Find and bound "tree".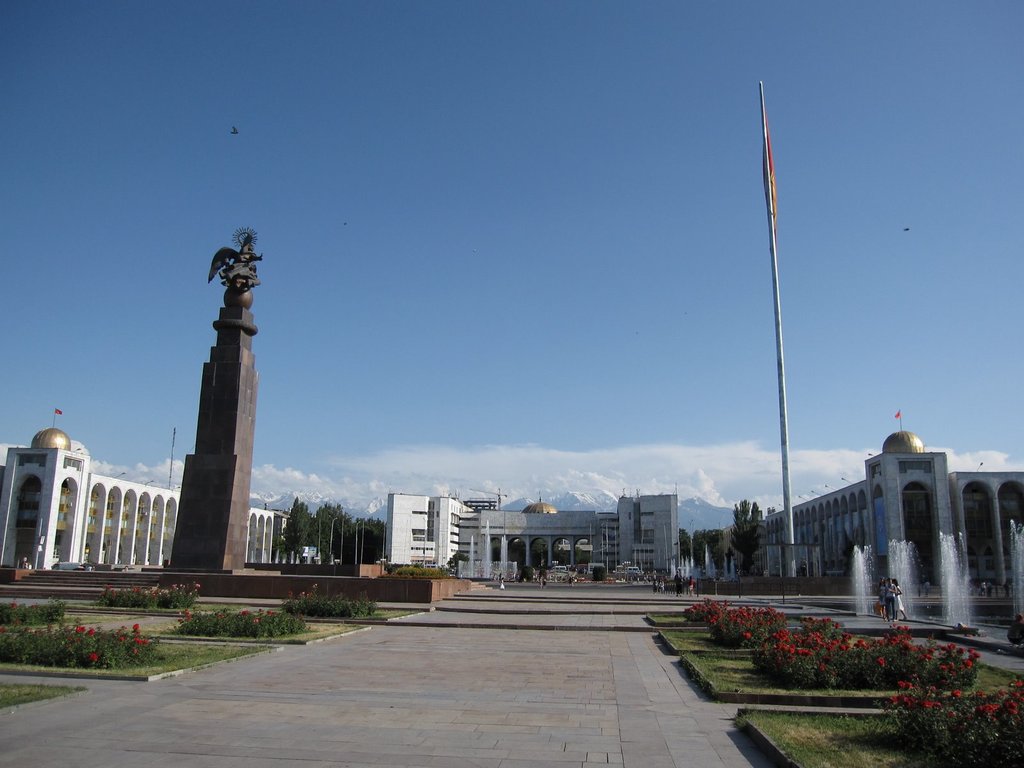
Bound: box(701, 528, 730, 572).
